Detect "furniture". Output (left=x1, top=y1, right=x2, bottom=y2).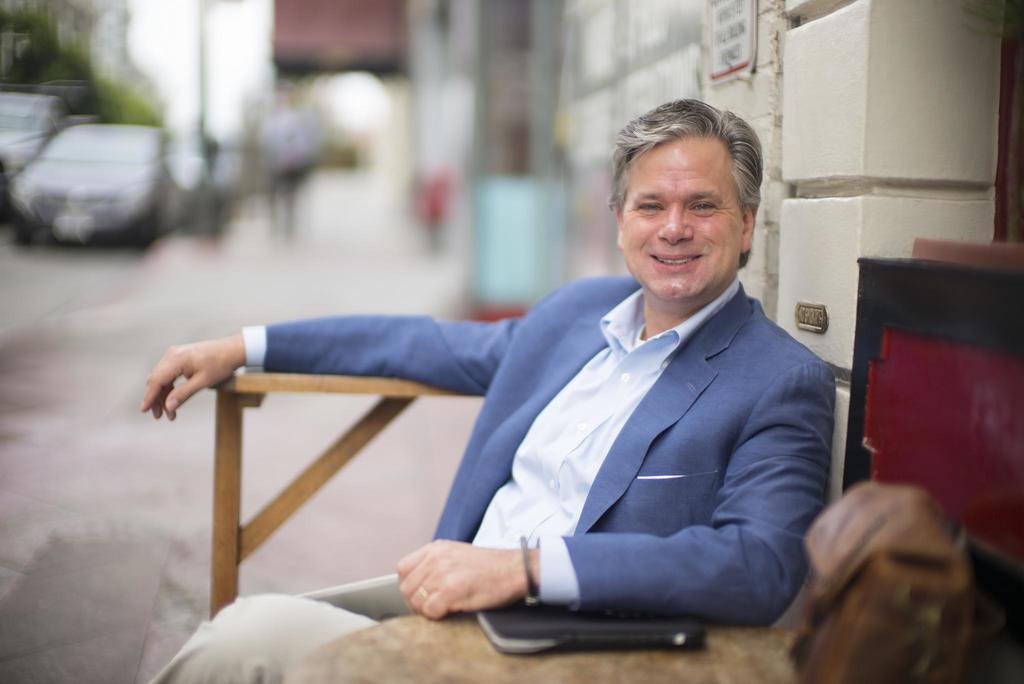
(left=840, top=236, right=1023, bottom=683).
